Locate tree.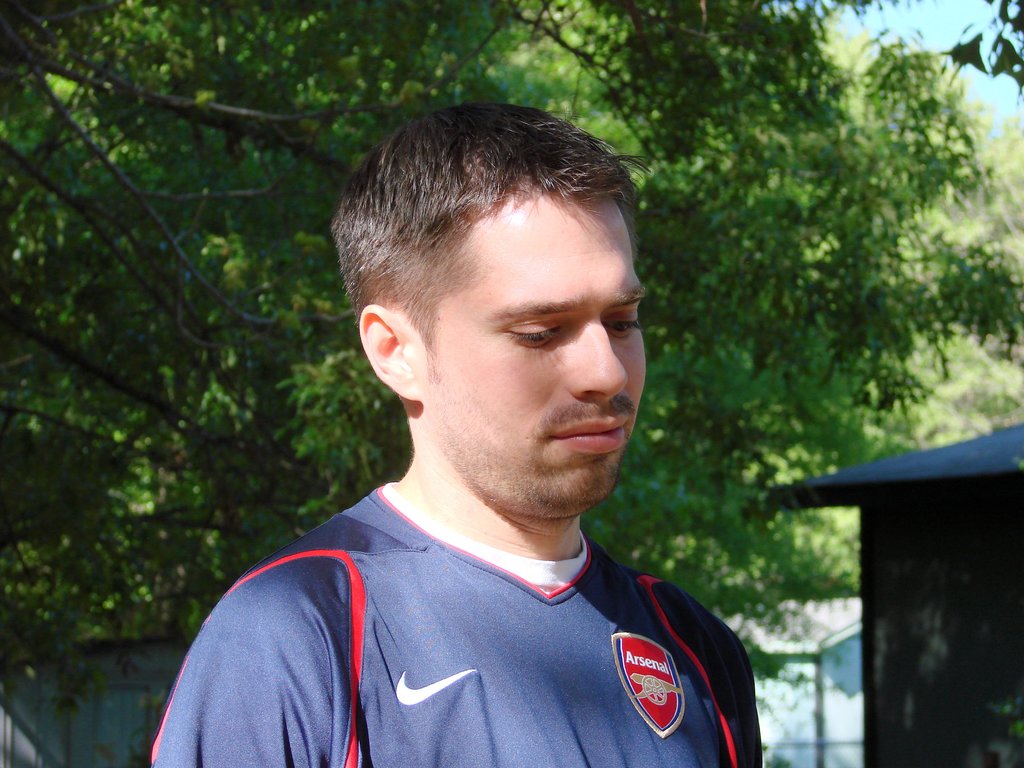
Bounding box: <region>0, 0, 1023, 664</region>.
